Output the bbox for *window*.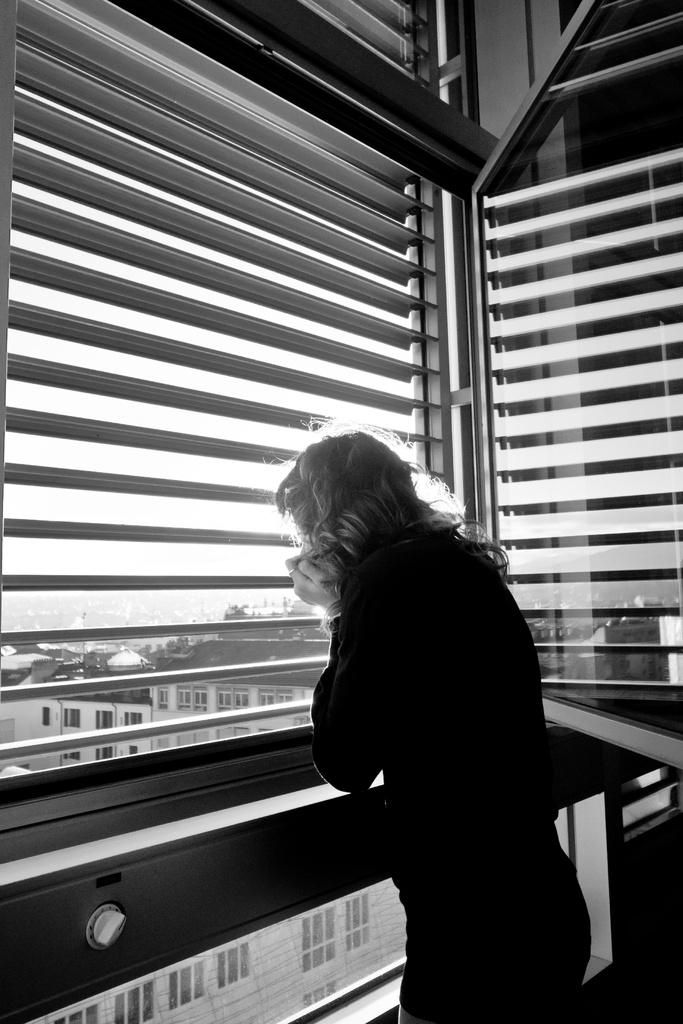
{"x1": 115, "y1": 981, "x2": 152, "y2": 1023}.
